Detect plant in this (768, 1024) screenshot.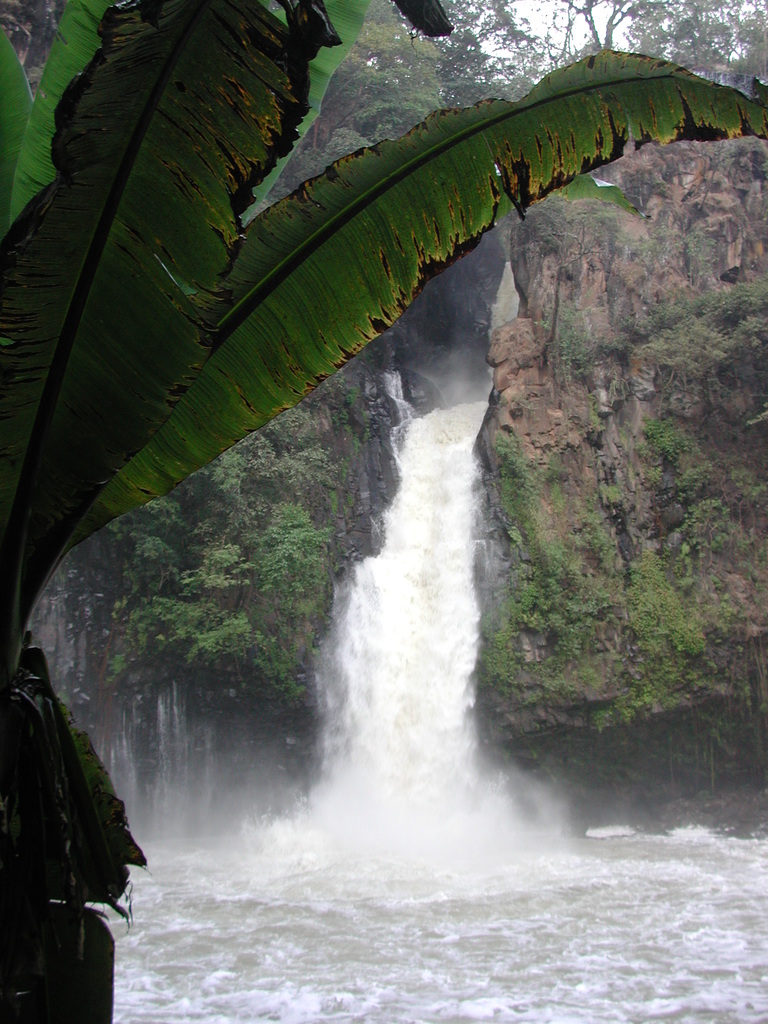
Detection: select_region(633, 407, 698, 463).
